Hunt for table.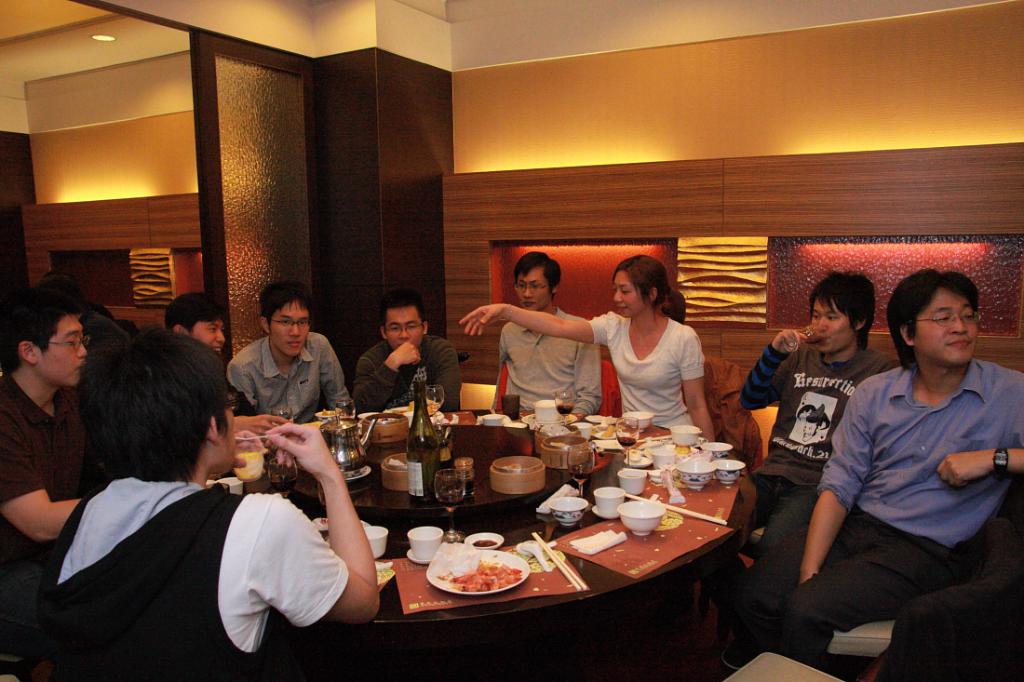
Hunted down at 249,418,764,656.
